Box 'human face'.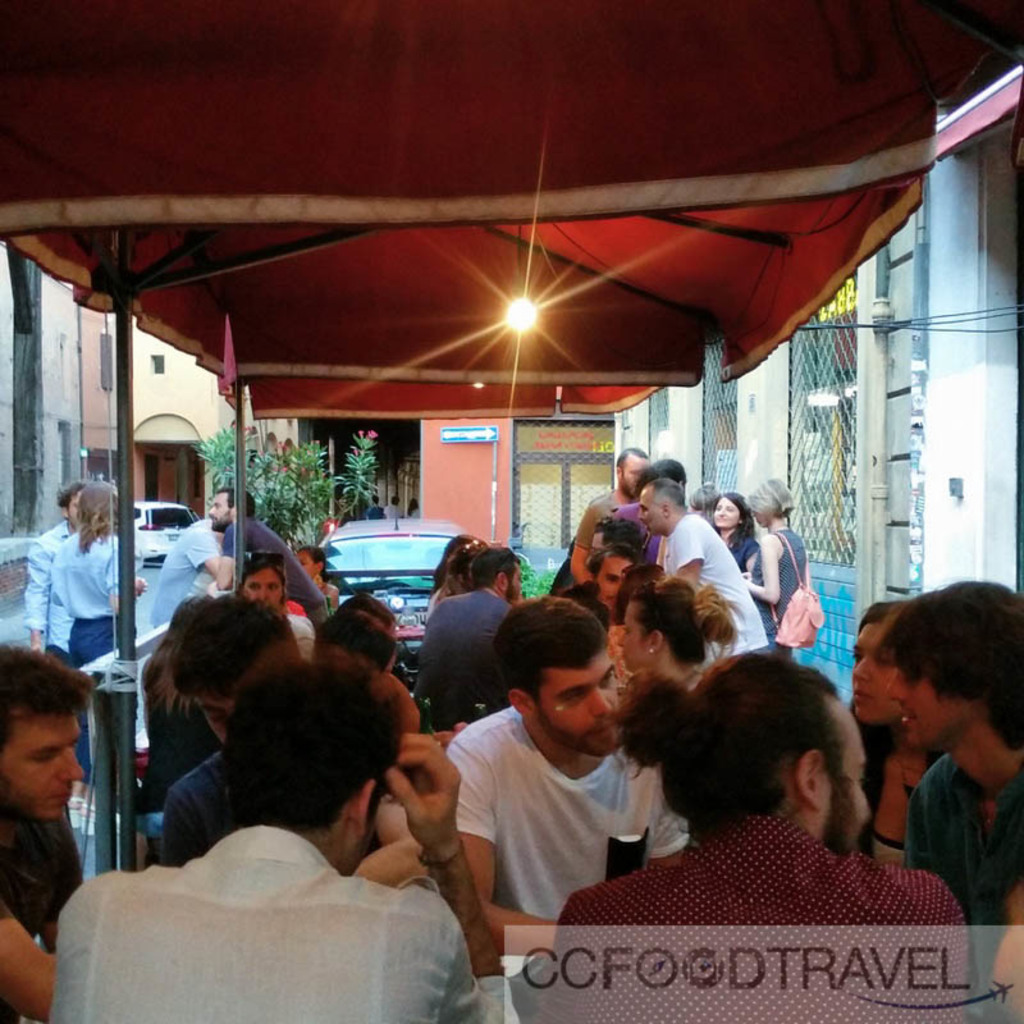
197, 691, 233, 744.
